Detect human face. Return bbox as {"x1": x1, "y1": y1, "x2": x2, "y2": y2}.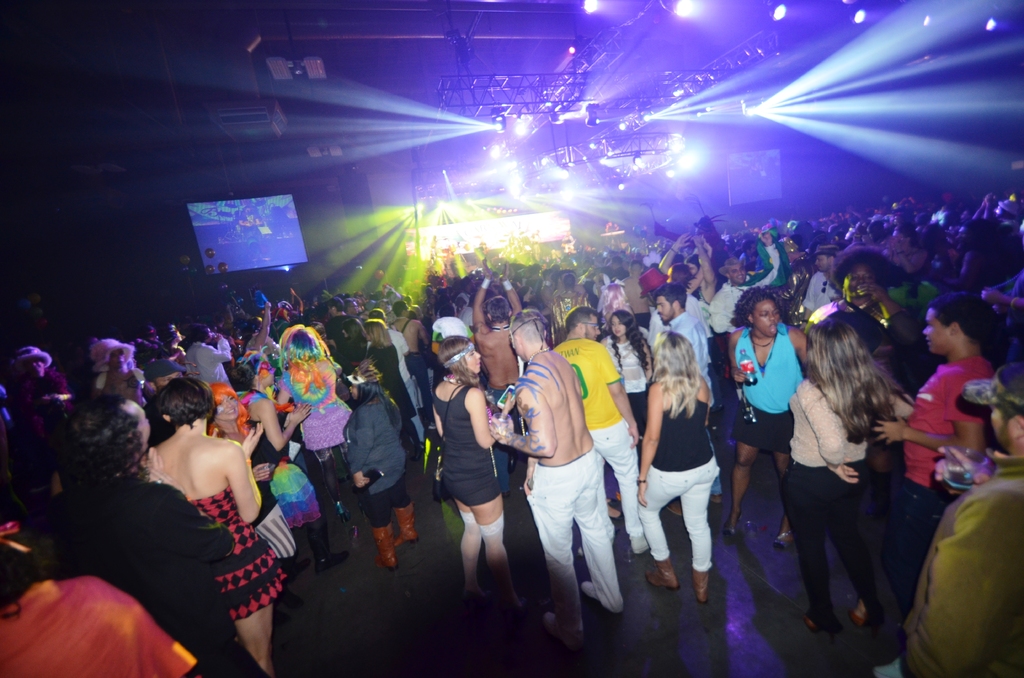
{"x1": 156, "y1": 374, "x2": 180, "y2": 387}.
